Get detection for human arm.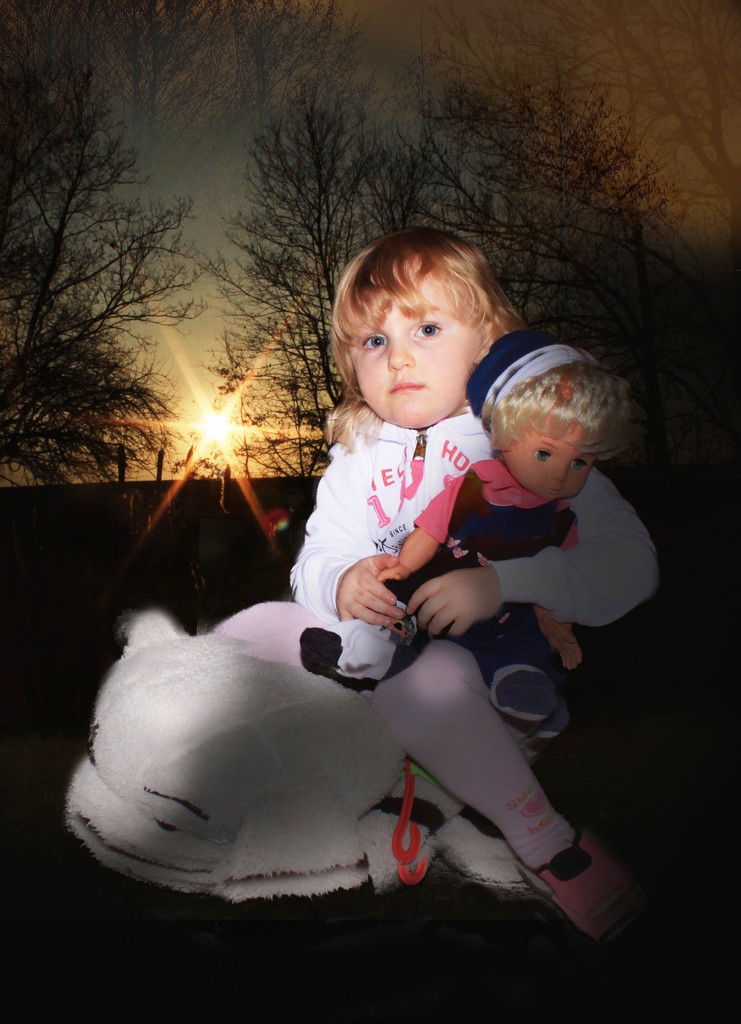
Detection: Rect(537, 524, 594, 668).
